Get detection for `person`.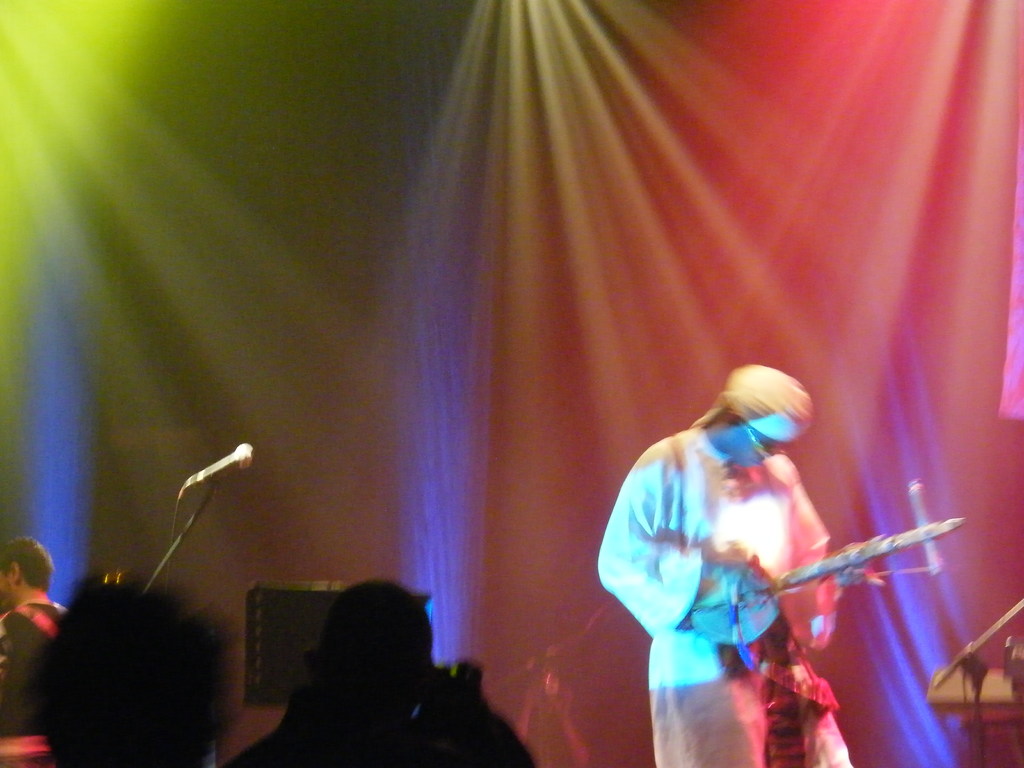
Detection: BBox(0, 529, 70, 740).
